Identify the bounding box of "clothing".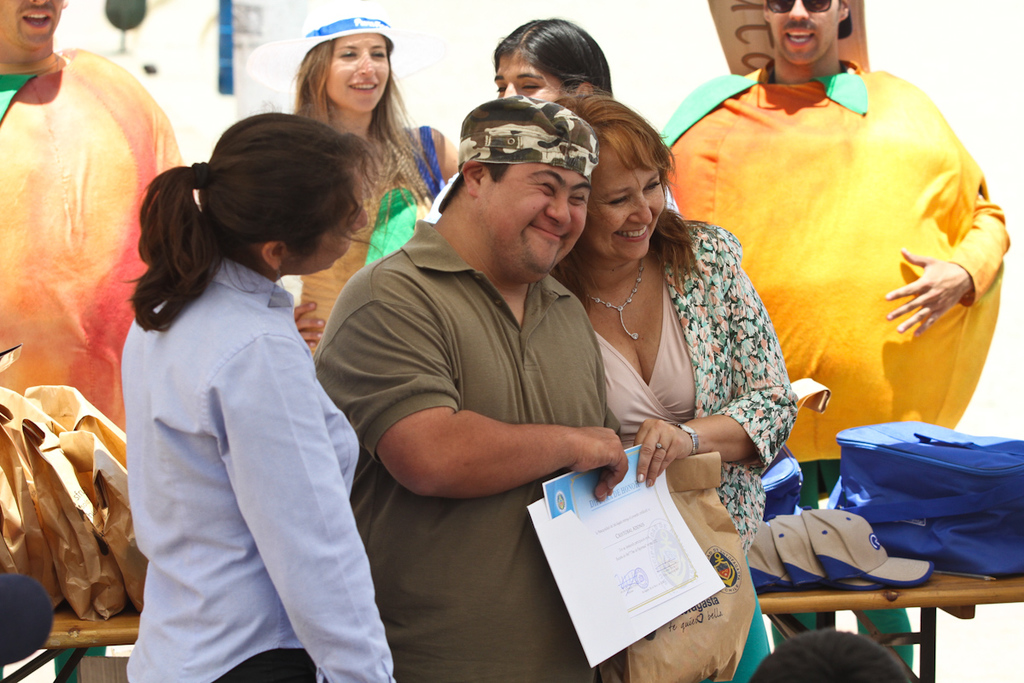
left=308, top=216, right=645, bottom=682.
